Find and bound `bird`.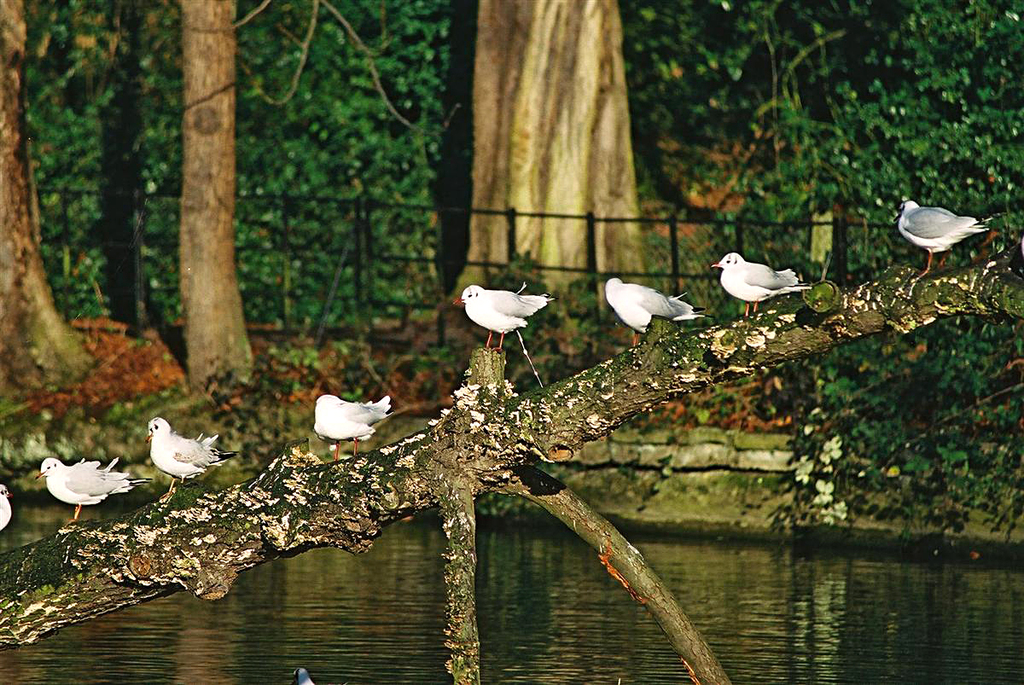
Bound: <bbox>32, 457, 150, 528</bbox>.
